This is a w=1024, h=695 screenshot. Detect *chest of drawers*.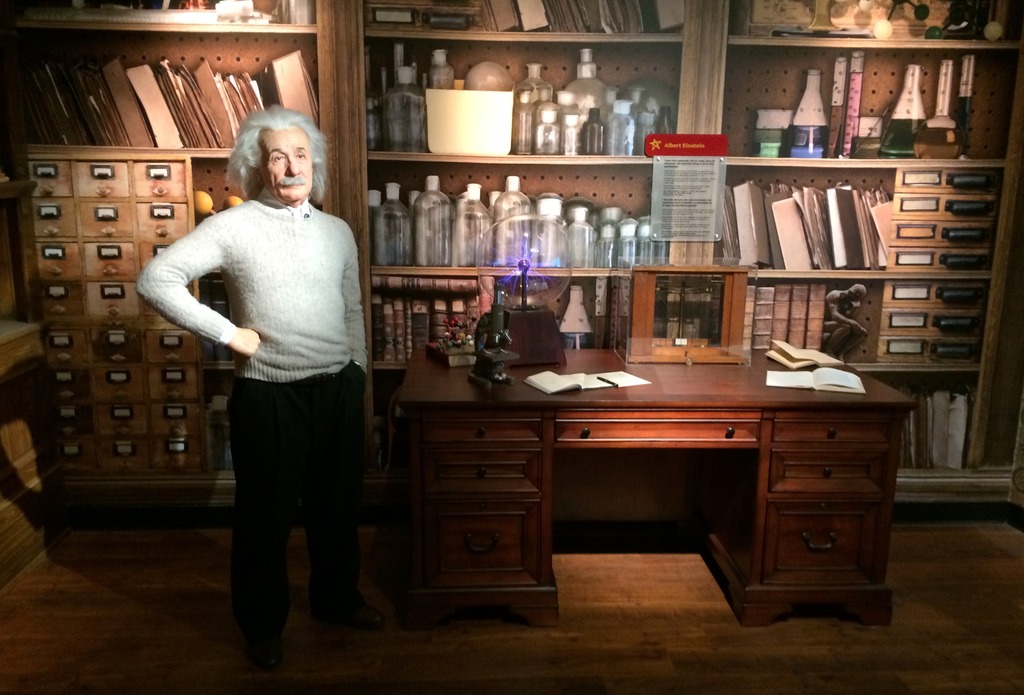
397/362/918/628.
